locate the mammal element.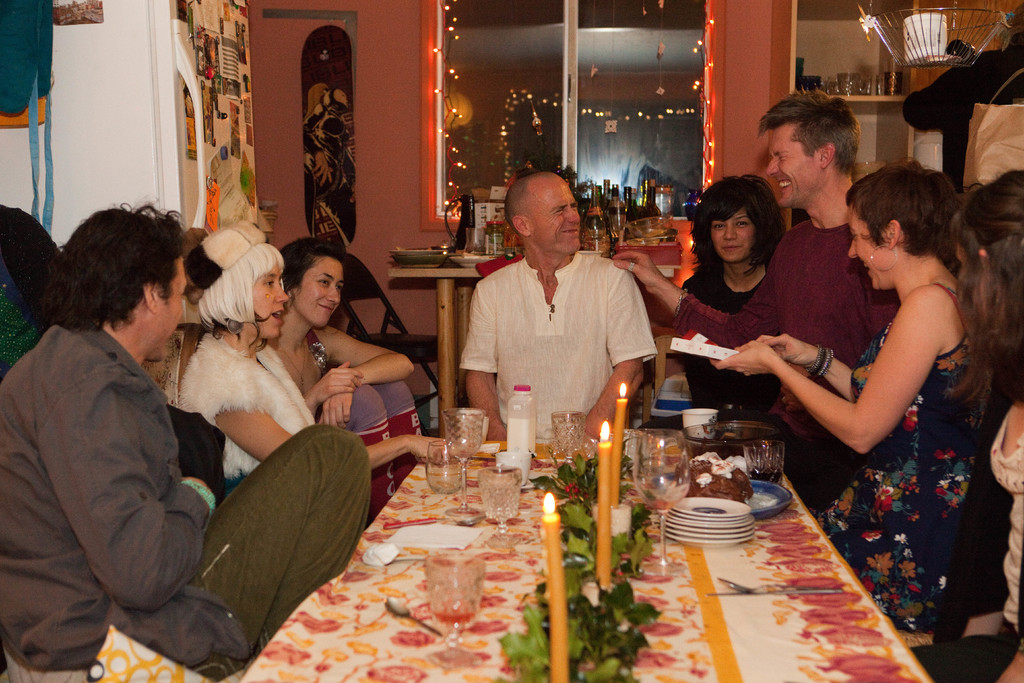
Element bbox: box(270, 236, 420, 511).
